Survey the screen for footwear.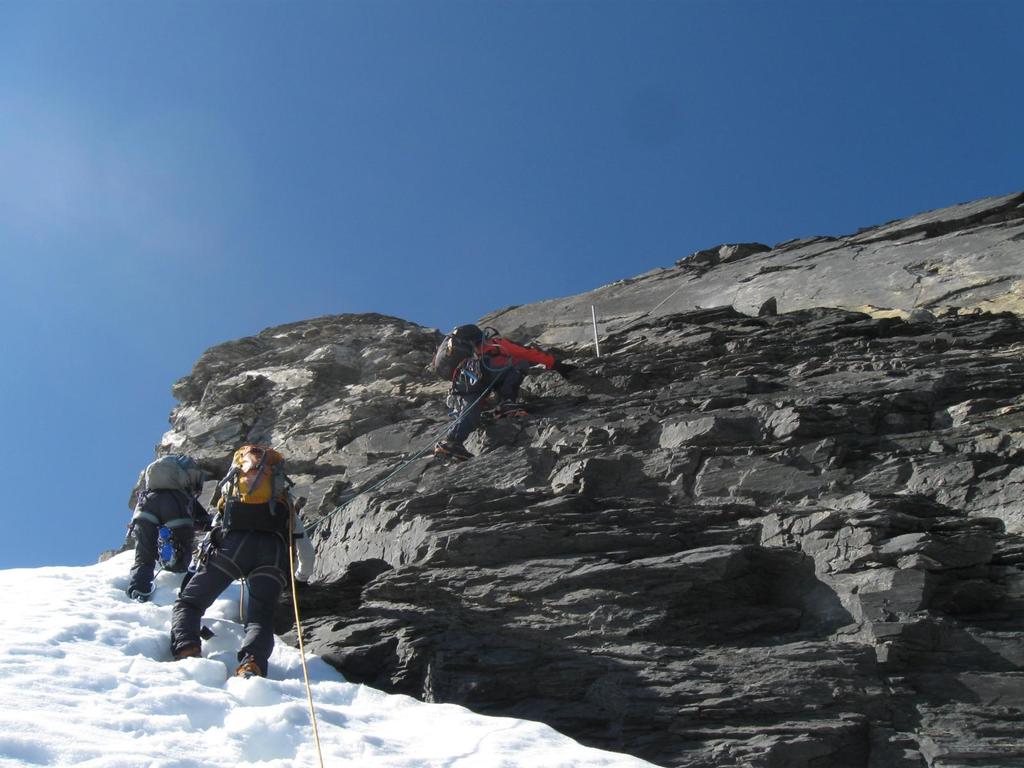
Survey found: (233,650,266,682).
